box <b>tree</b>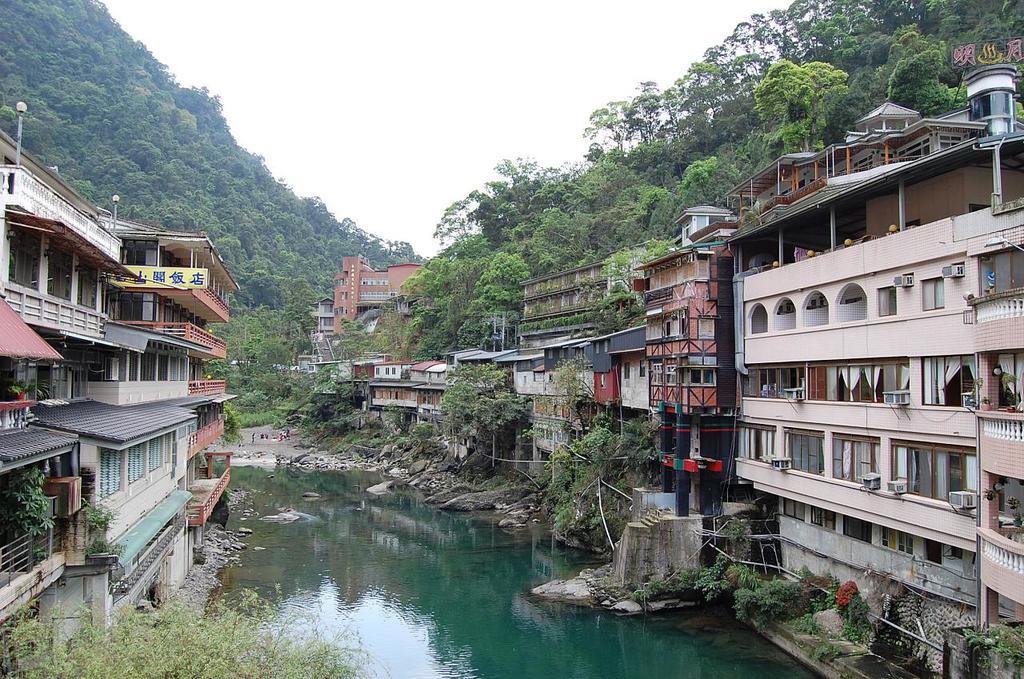
{"left": 816, "top": 90, "right": 874, "bottom": 148}
